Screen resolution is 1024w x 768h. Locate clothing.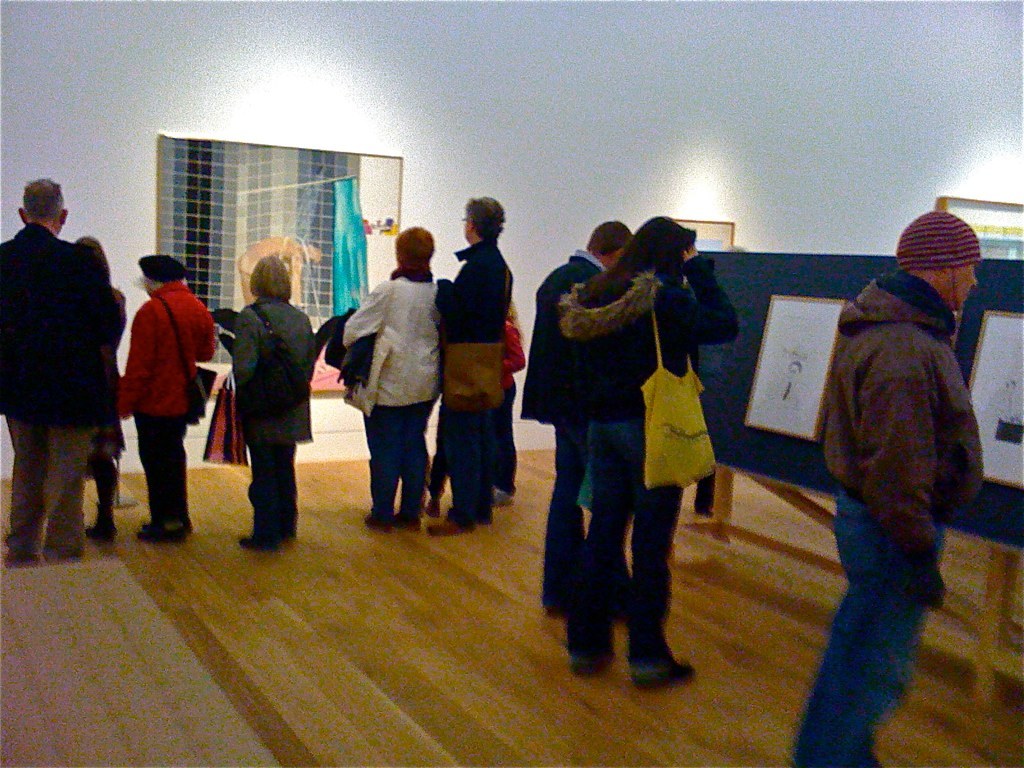
bbox(438, 406, 496, 533).
